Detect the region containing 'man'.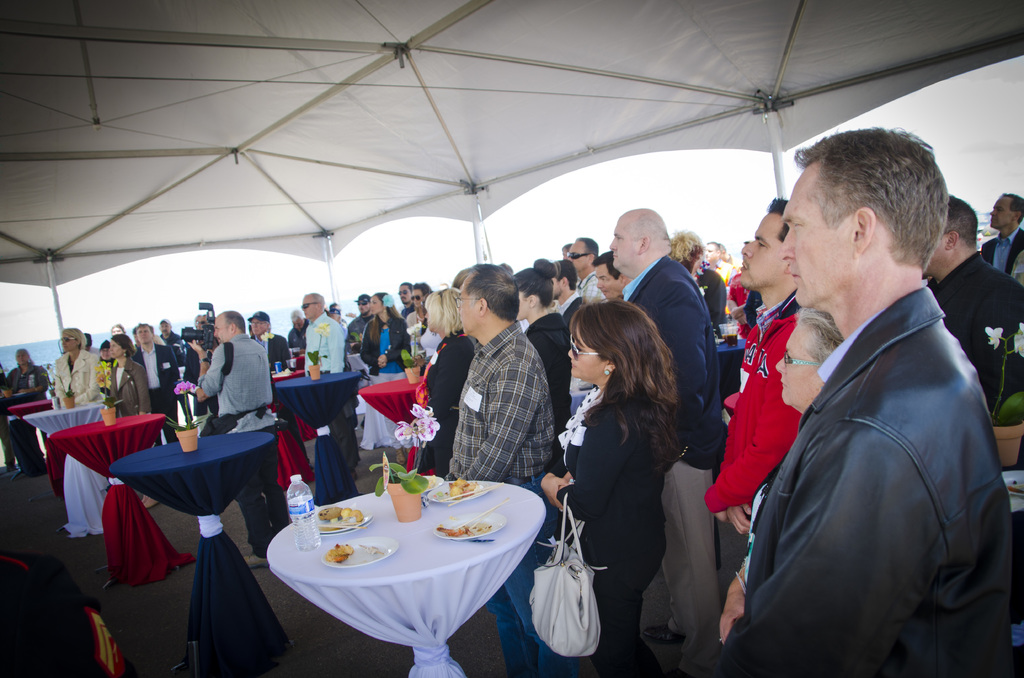
[left=159, top=316, right=181, bottom=357].
